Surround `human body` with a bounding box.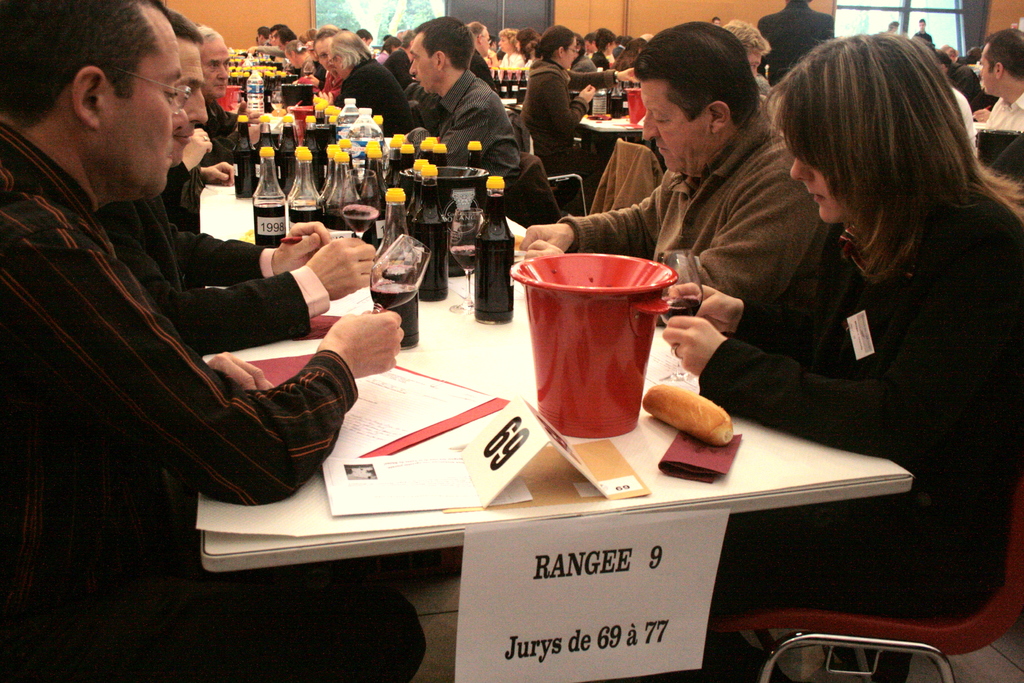
pyautogui.locateOnScreen(761, 0, 837, 98).
